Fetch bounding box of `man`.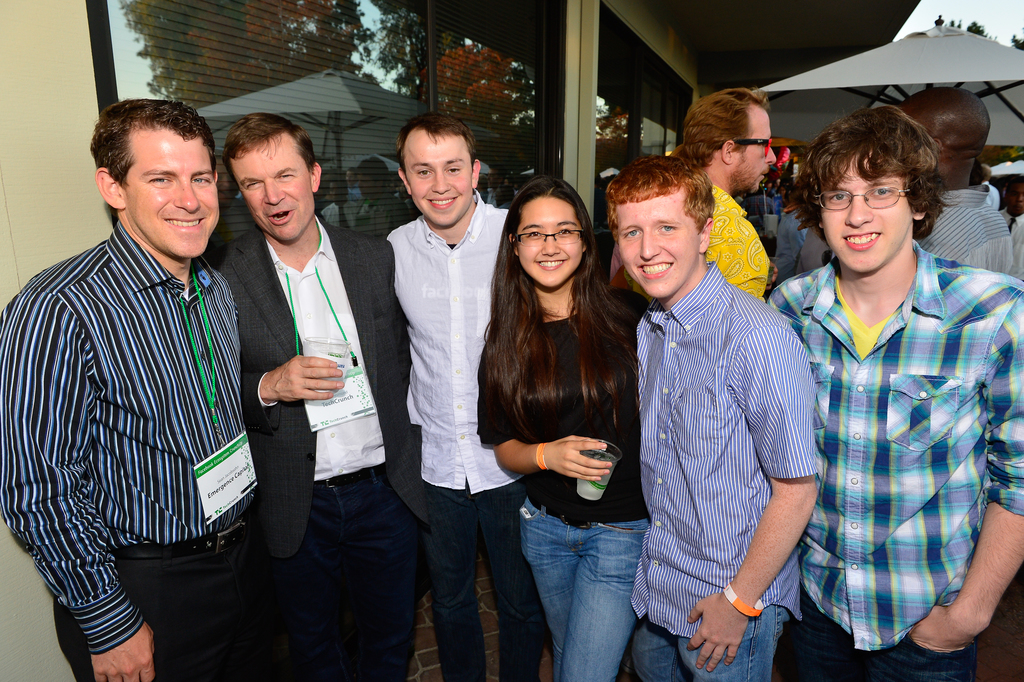
Bbox: [379, 107, 543, 679].
